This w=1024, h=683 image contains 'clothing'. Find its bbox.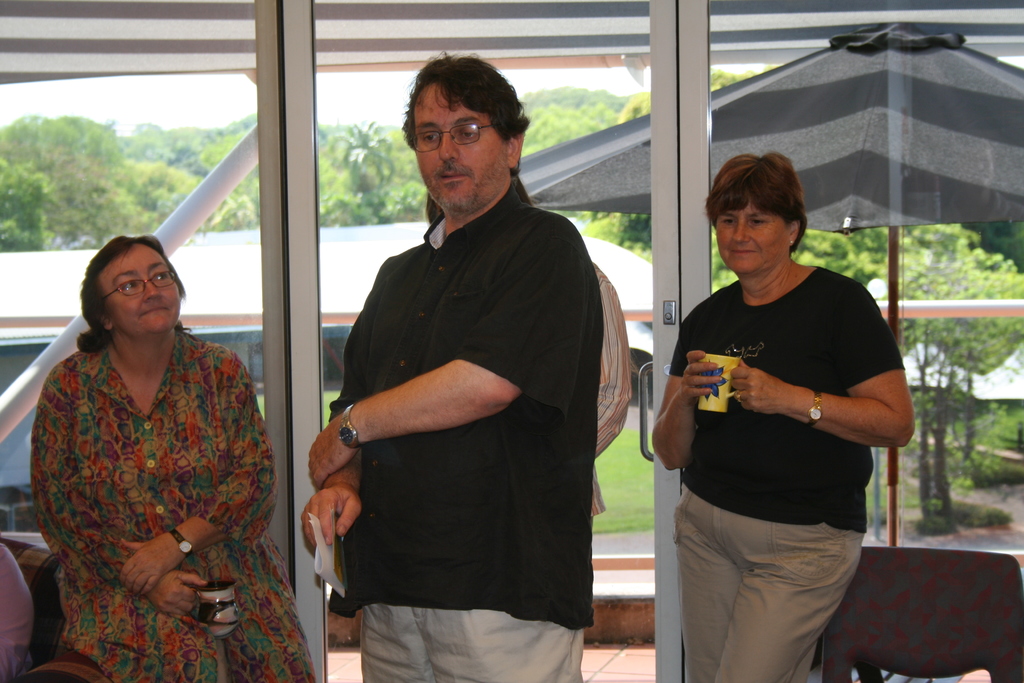
detection(322, 118, 614, 675).
